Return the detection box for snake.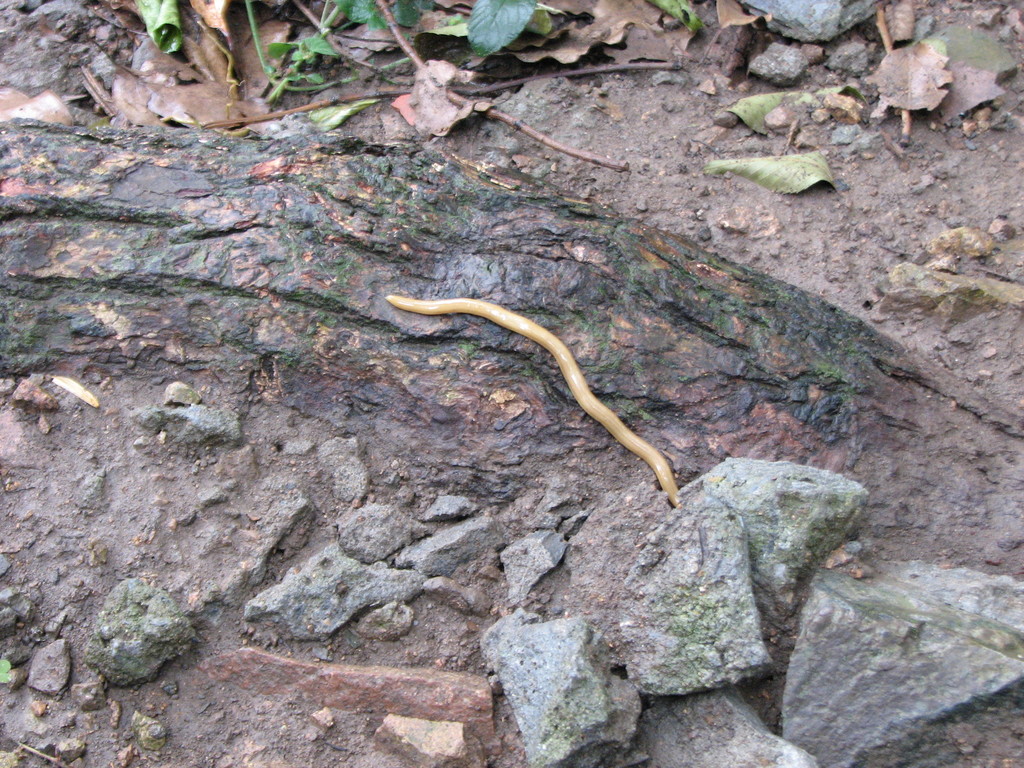
bbox(385, 295, 680, 509).
